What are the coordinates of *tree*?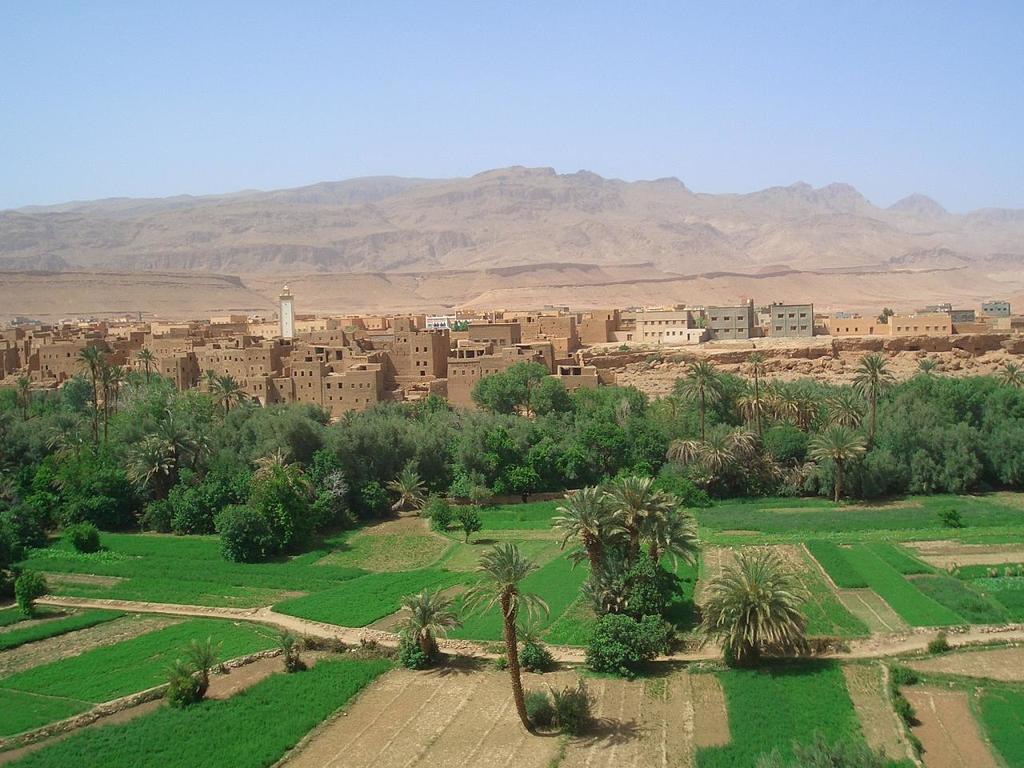
106 362 126 422.
